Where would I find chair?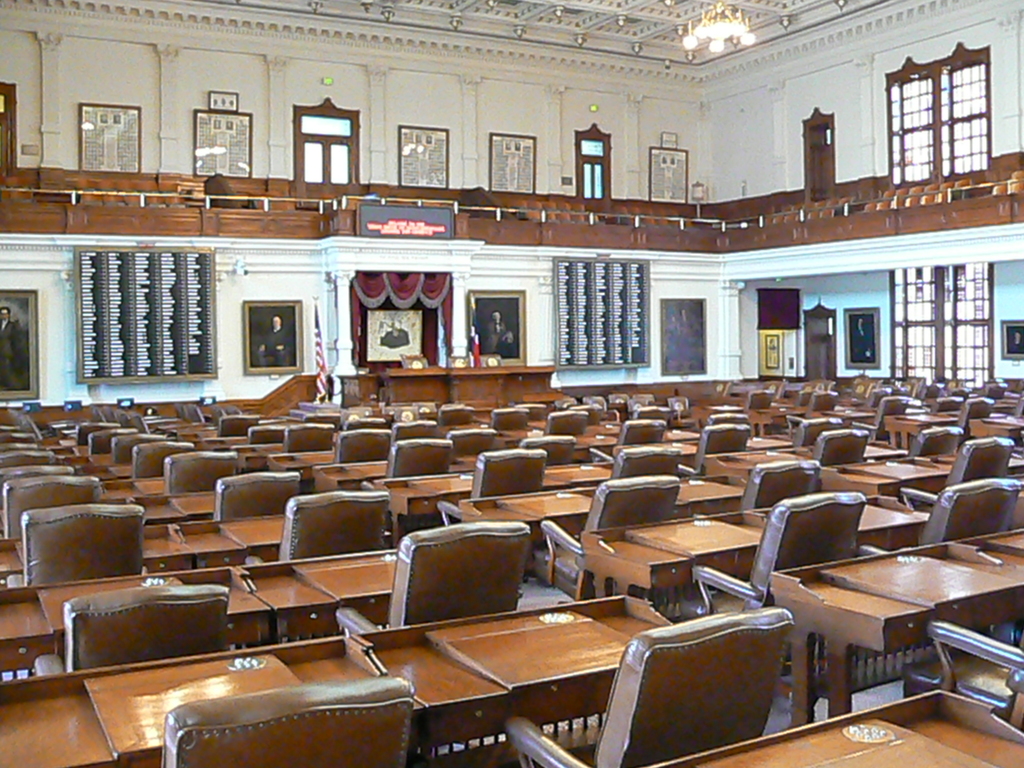
At rect(532, 474, 684, 598).
